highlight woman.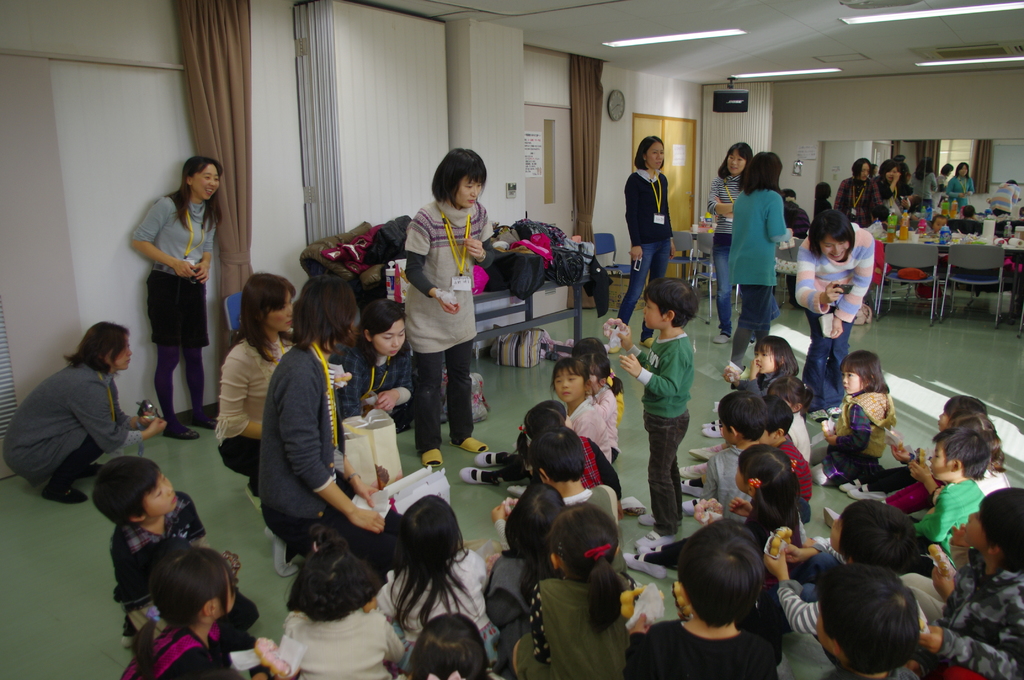
Highlighted region: [792,211,881,408].
